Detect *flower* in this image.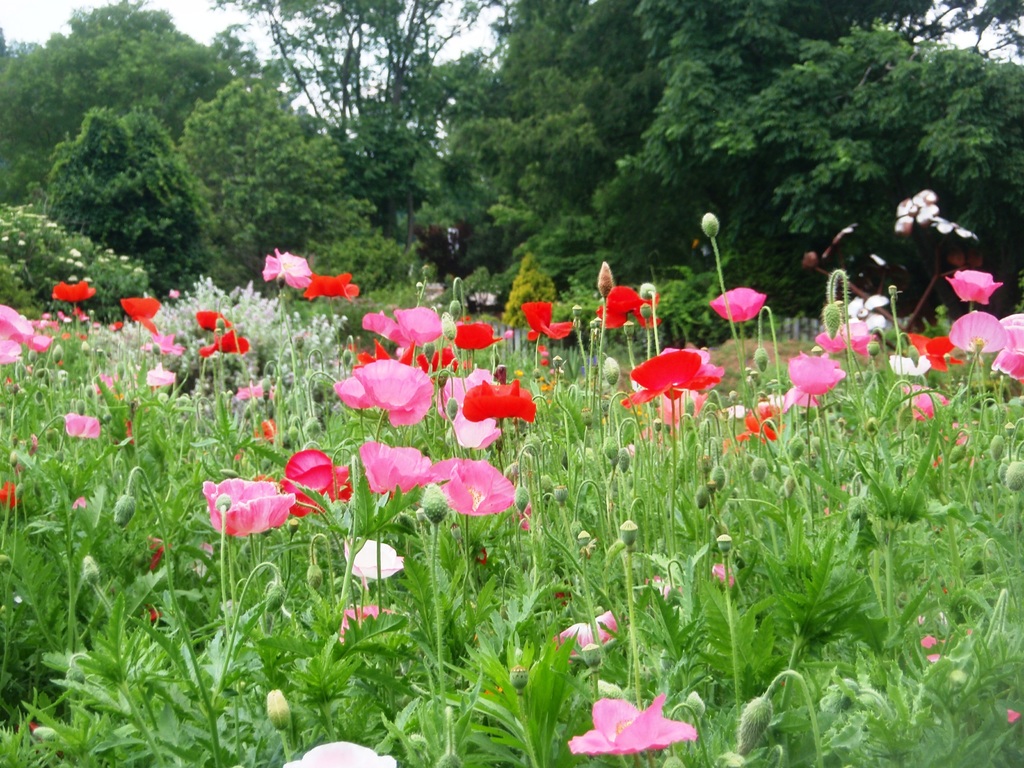
Detection: box(0, 479, 20, 514).
